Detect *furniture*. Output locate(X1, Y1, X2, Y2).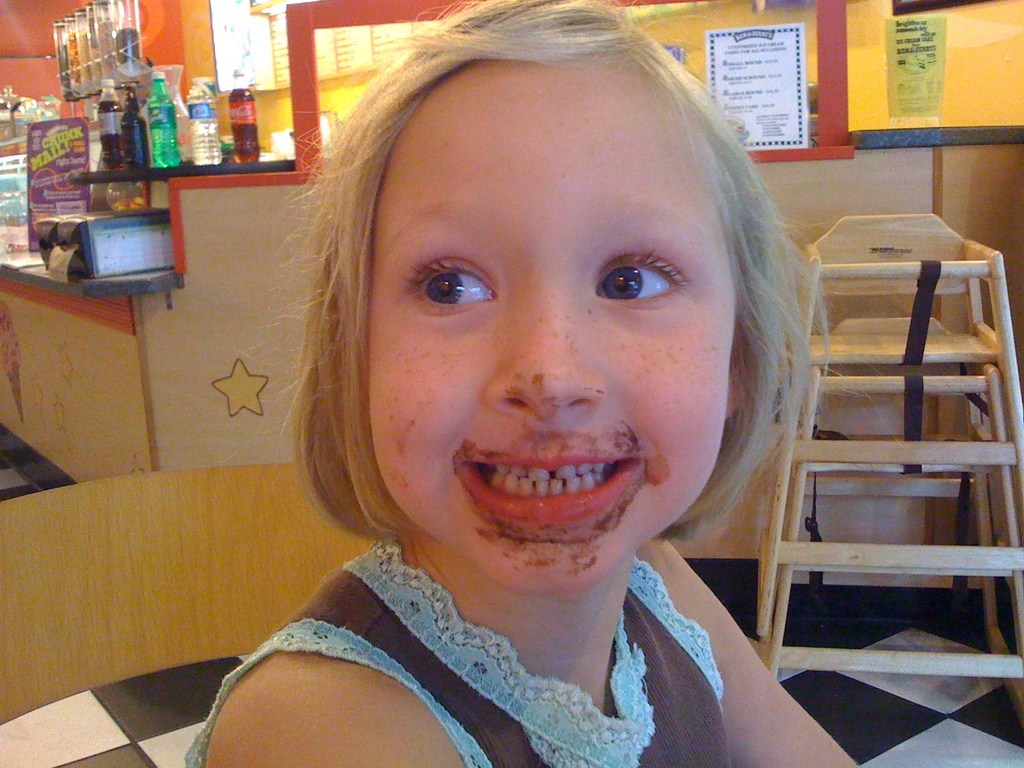
locate(0, 465, 359, 730).
